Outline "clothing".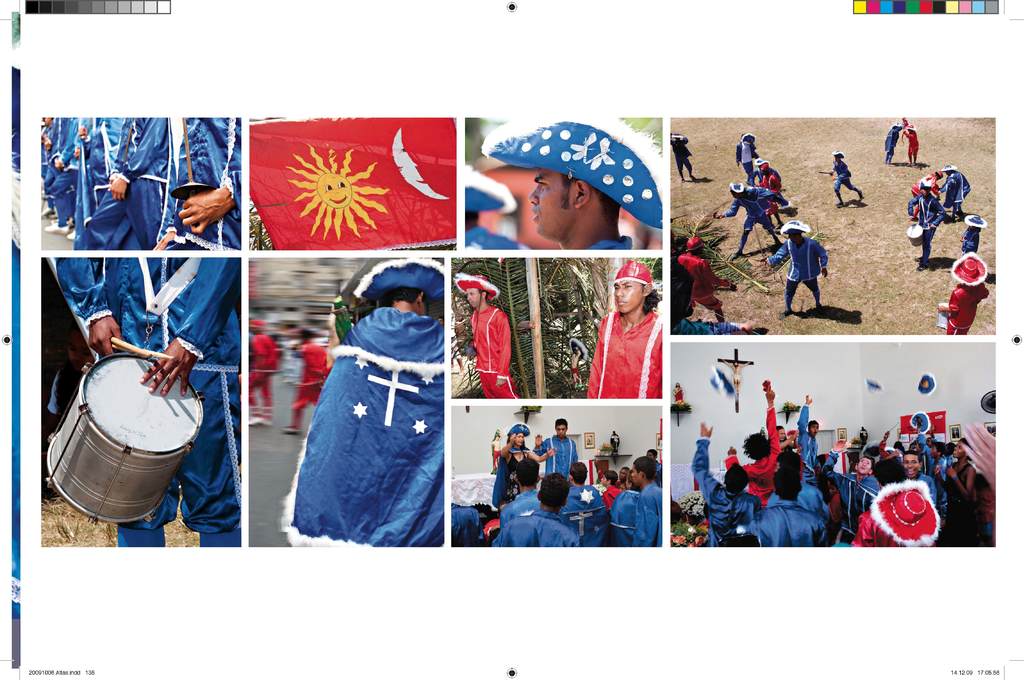
Outline: 564, 474, 602, 540.
